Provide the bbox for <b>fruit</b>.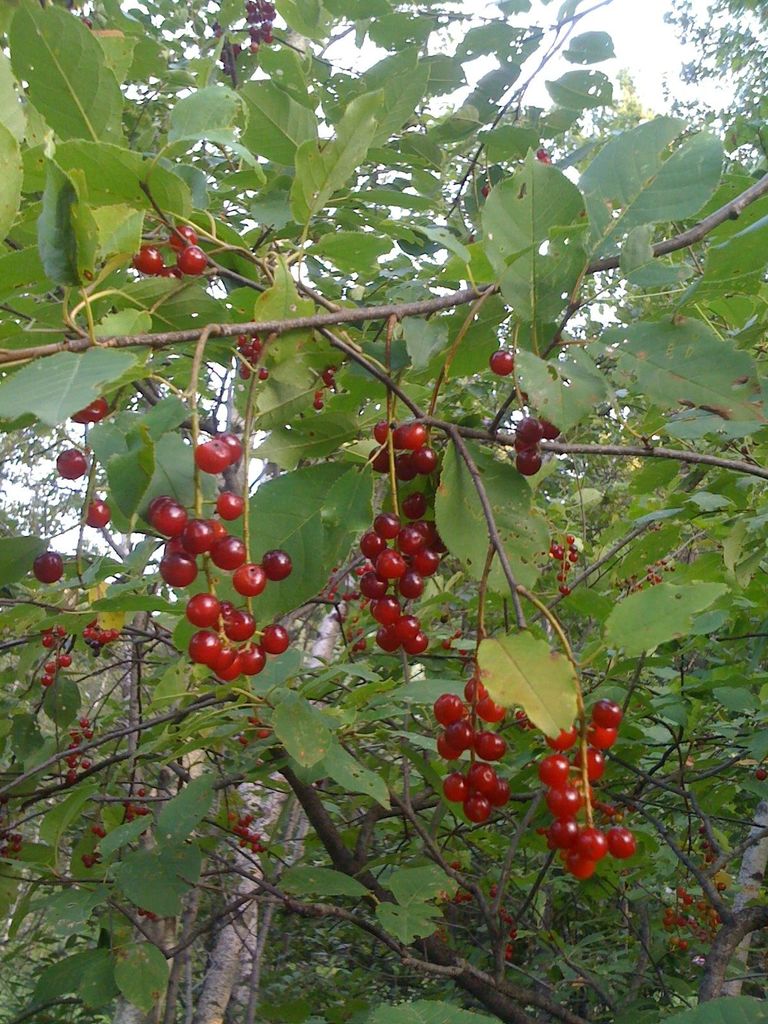
pyautogui.locateOnScreen(131, 246, 170, 278).
